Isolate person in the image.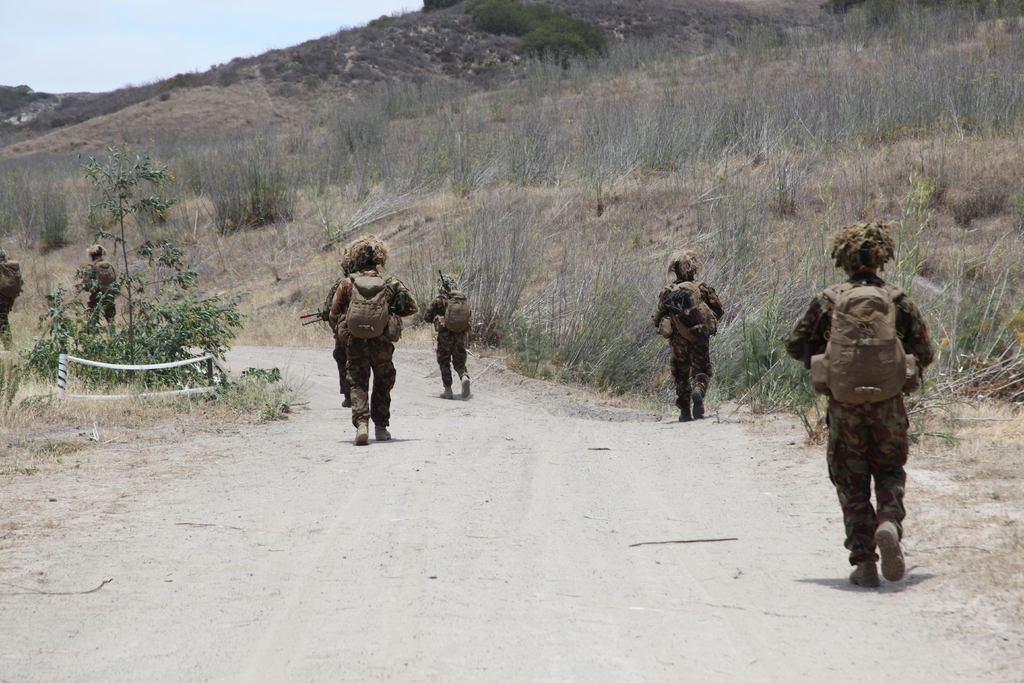
Isolated region: [0,243,23,356].
